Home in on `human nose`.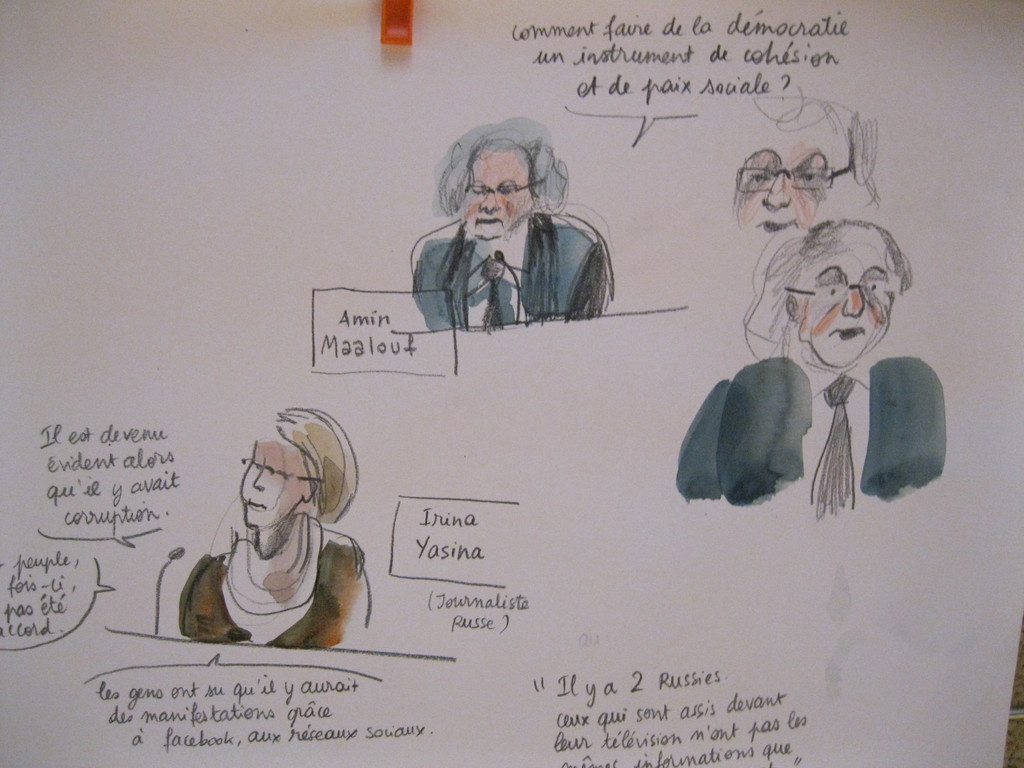
Homed in at box=[480, 191, 499, 210].
